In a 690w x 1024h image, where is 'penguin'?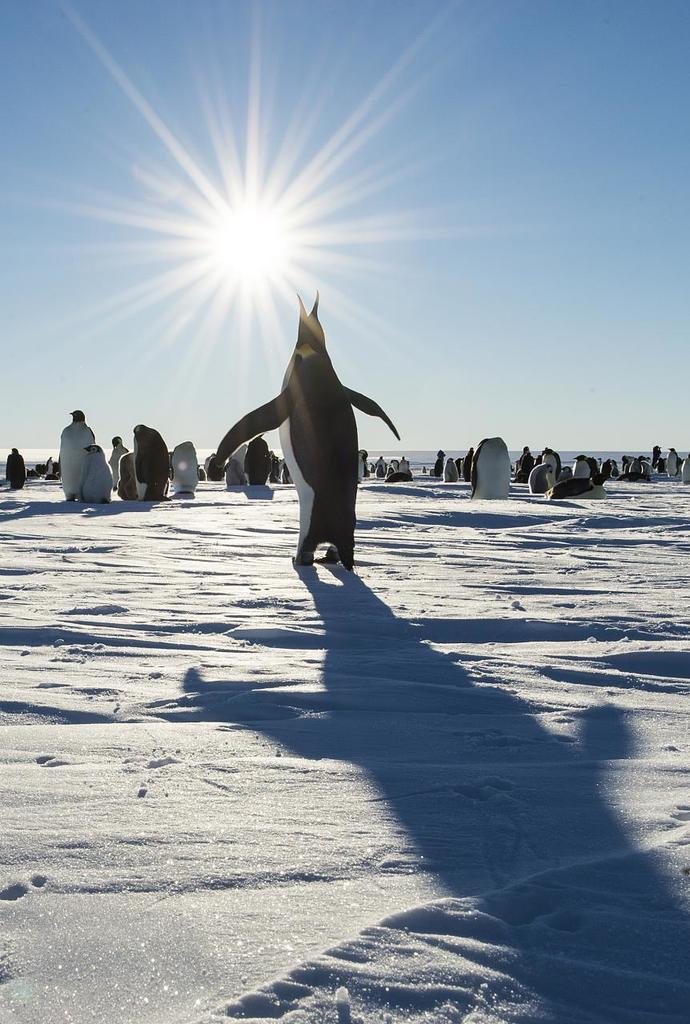
206 296 395 572.
